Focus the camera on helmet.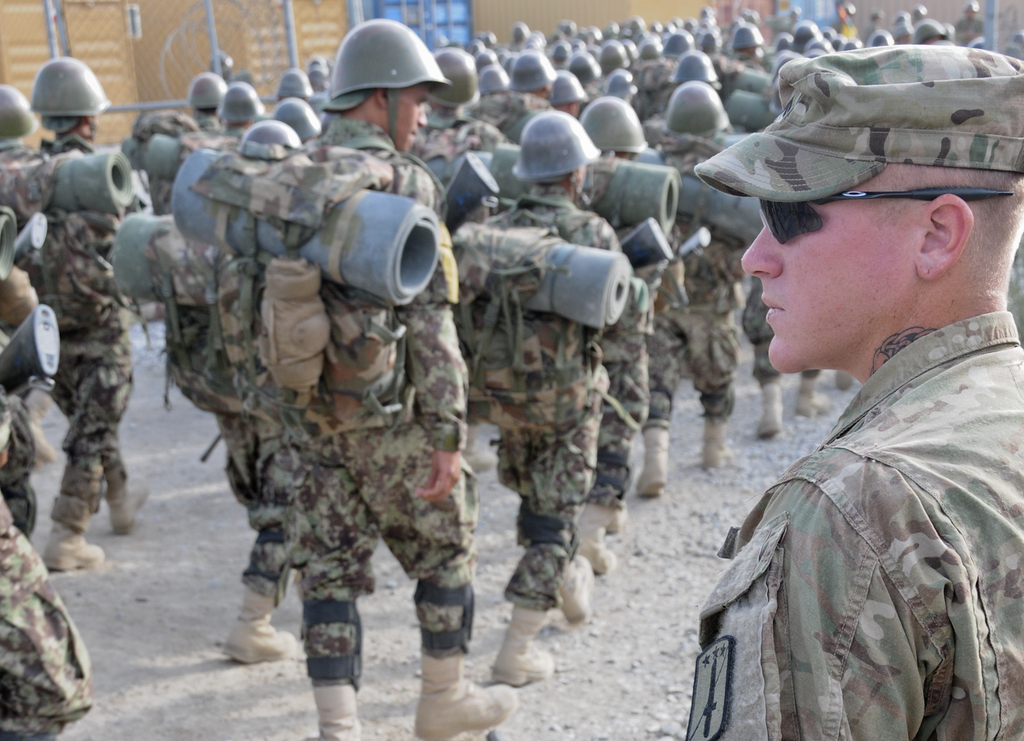
Focus region: detection(238, 111, 293, 153).
